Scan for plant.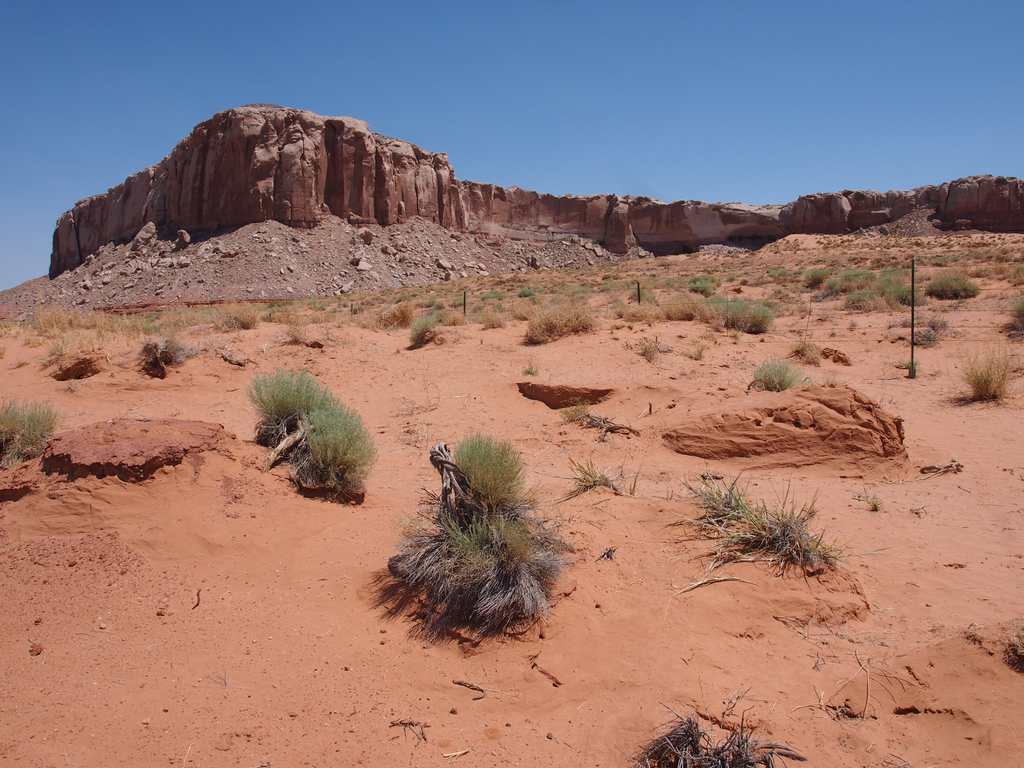
Scan result: (x1=595, y1=546, x2=620, y2=561).
